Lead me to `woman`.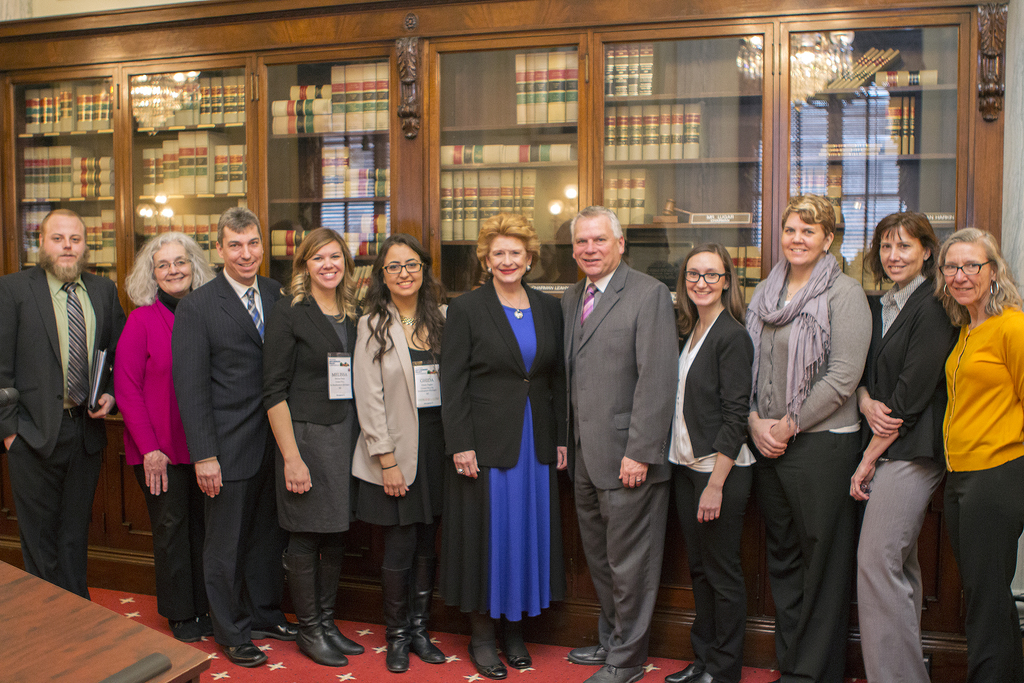
Lead to {"left": 440, "top": 213, "right": 566, "bottom": 669}.
